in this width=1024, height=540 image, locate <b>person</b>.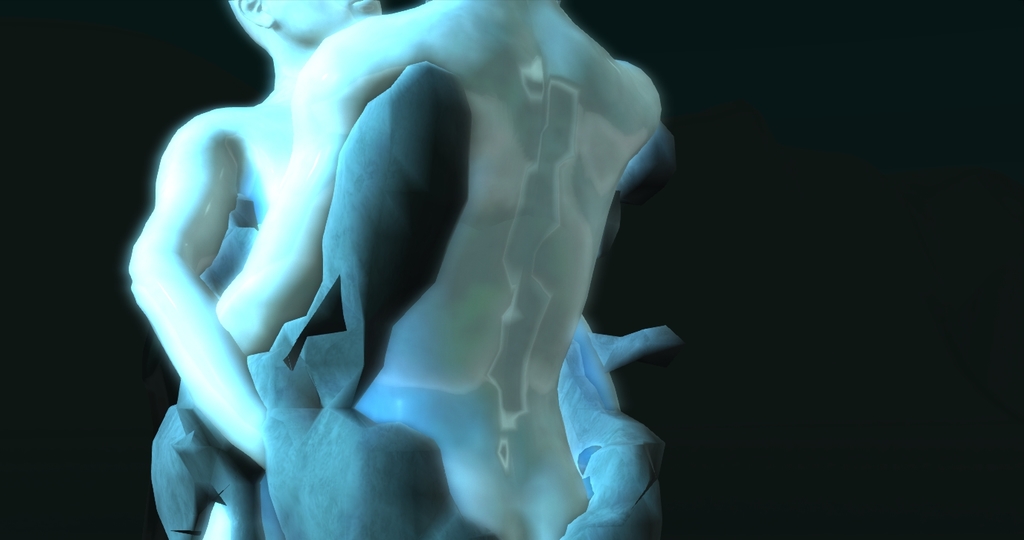
Bounding box: 214 0 664 534.
